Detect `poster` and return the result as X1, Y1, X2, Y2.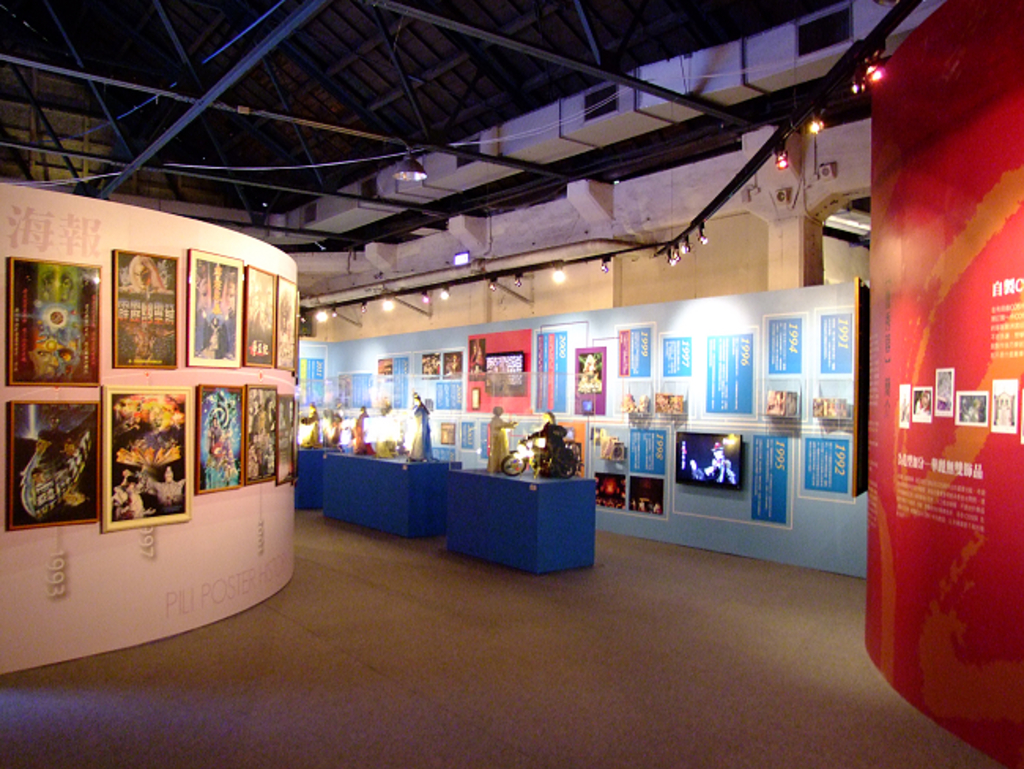
110, 251, 176, 370.
